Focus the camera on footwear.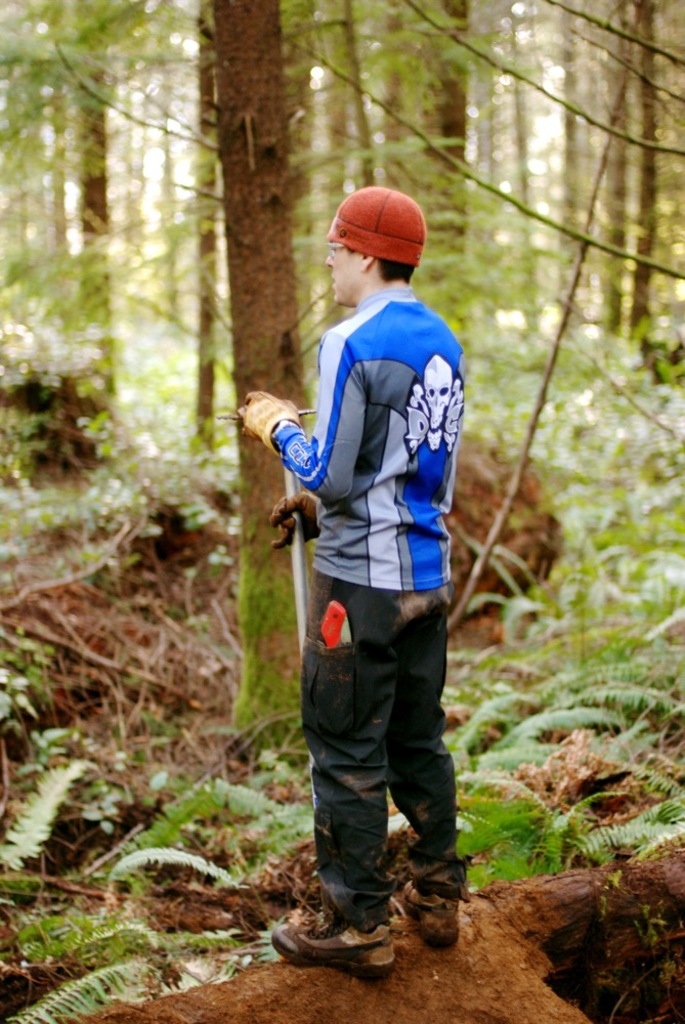
Focus region: (x1=401, y1=858, x2=465, y2=950).
